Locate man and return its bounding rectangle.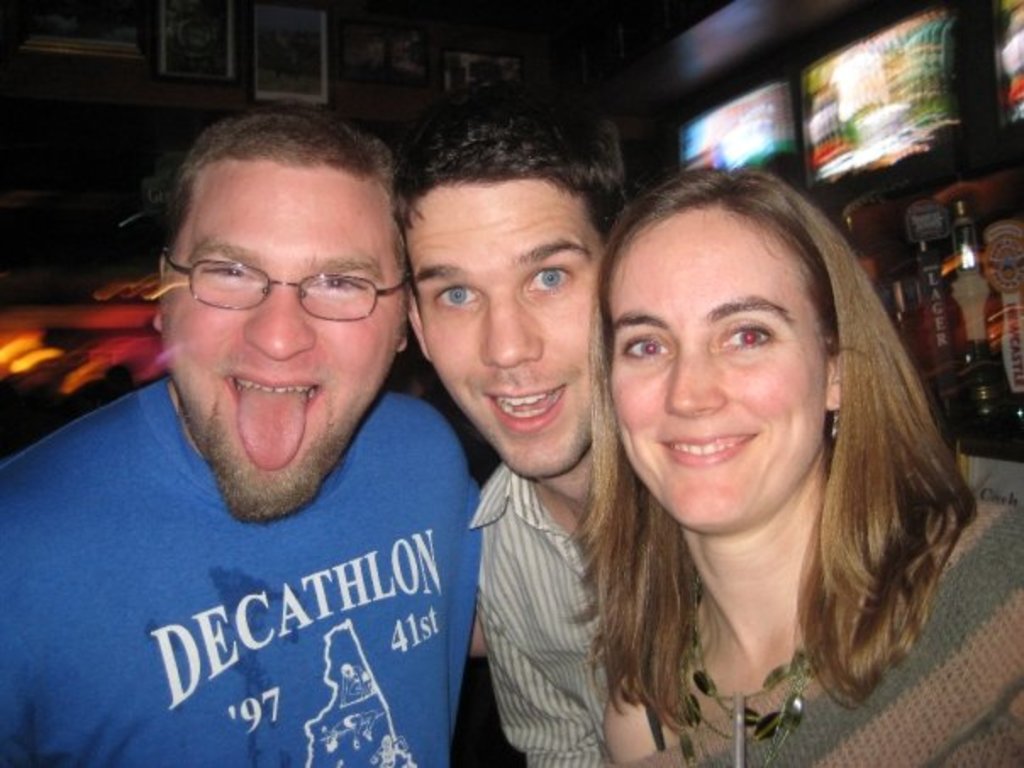
x1=398 y1=88 x2=646 y2=766.
